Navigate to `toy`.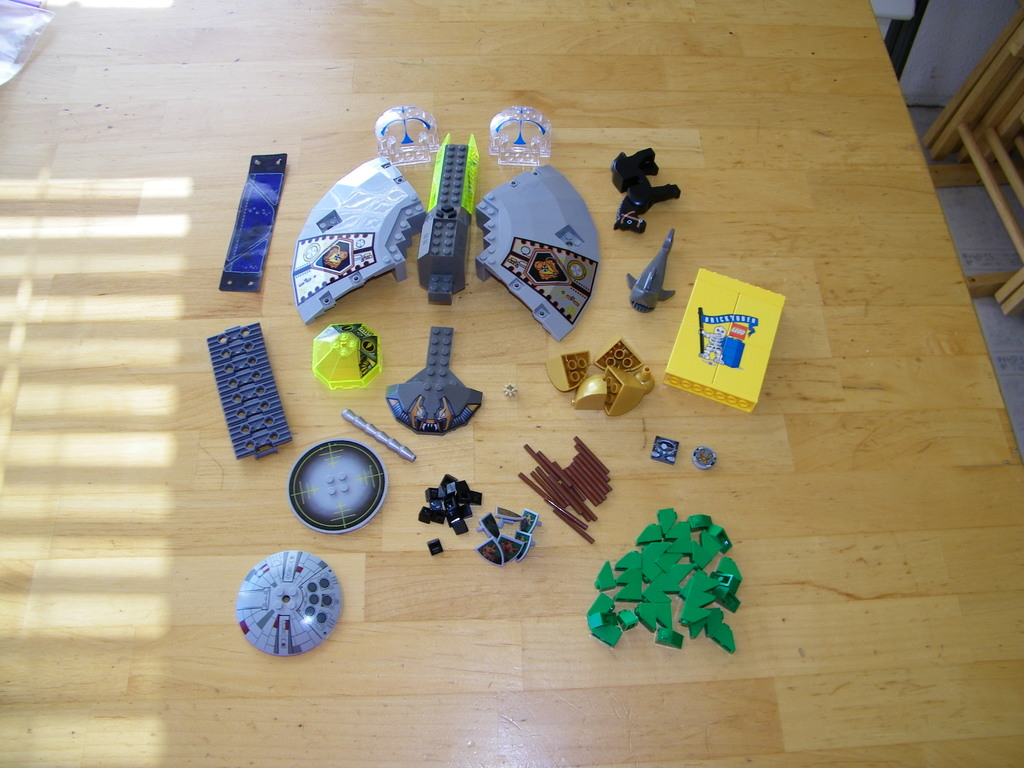
Navigation target: [left=651, top=545, right=685, bottom=571].
